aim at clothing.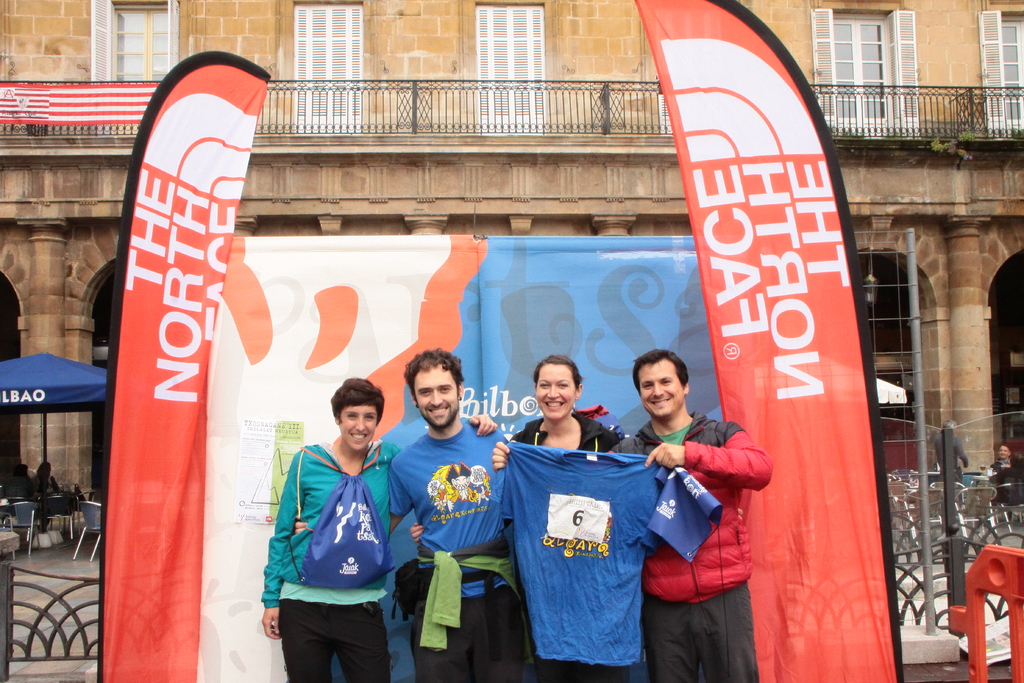
Aimed at select_region(608, 407, 764, 677).
